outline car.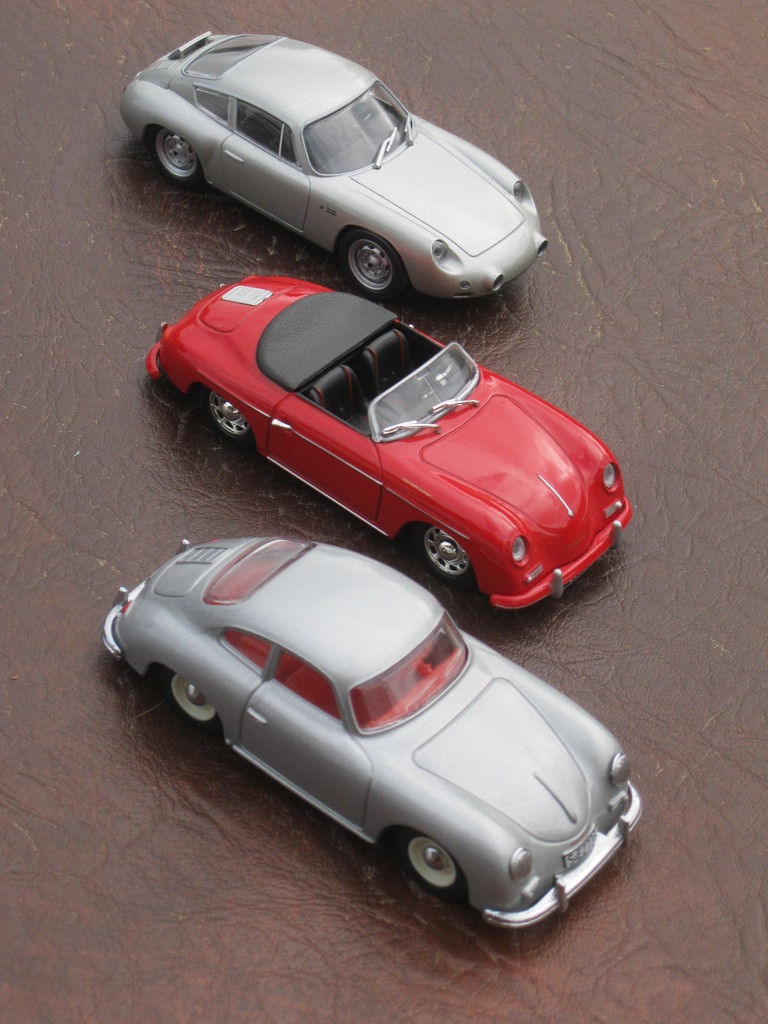
Outline: 104,540,642,925.
